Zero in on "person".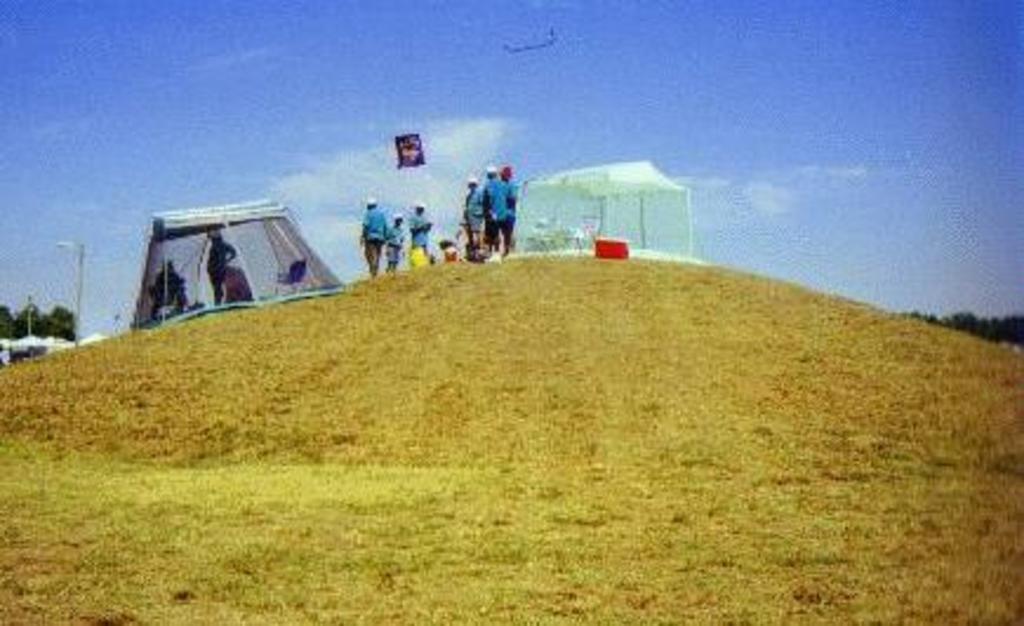
Zeroed in: 478 165 513 245.
